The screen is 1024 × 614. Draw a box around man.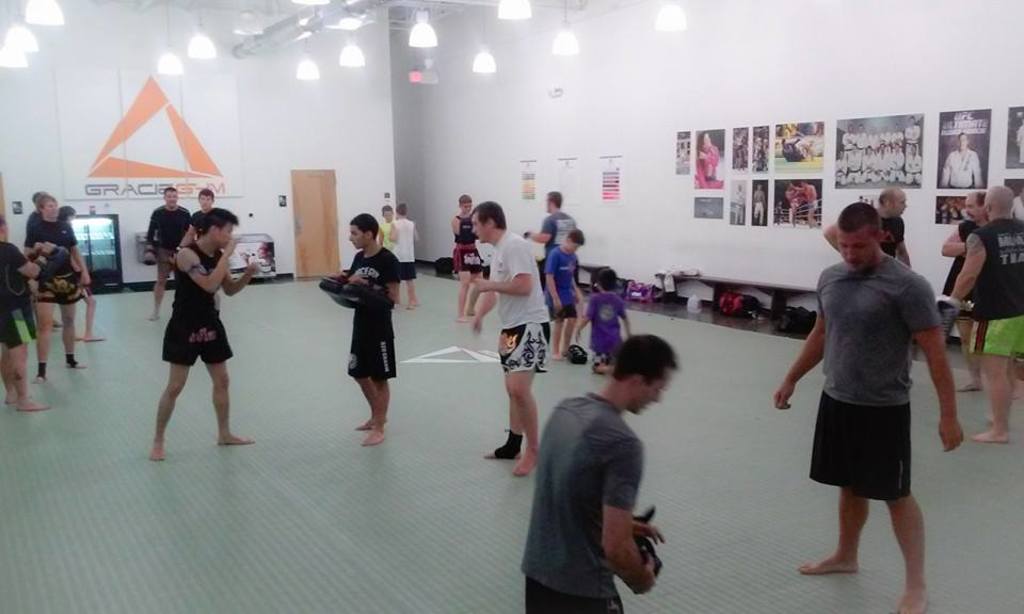
{"x1": 177, "y1": 191, "x2": 222, "y2": 321}.
